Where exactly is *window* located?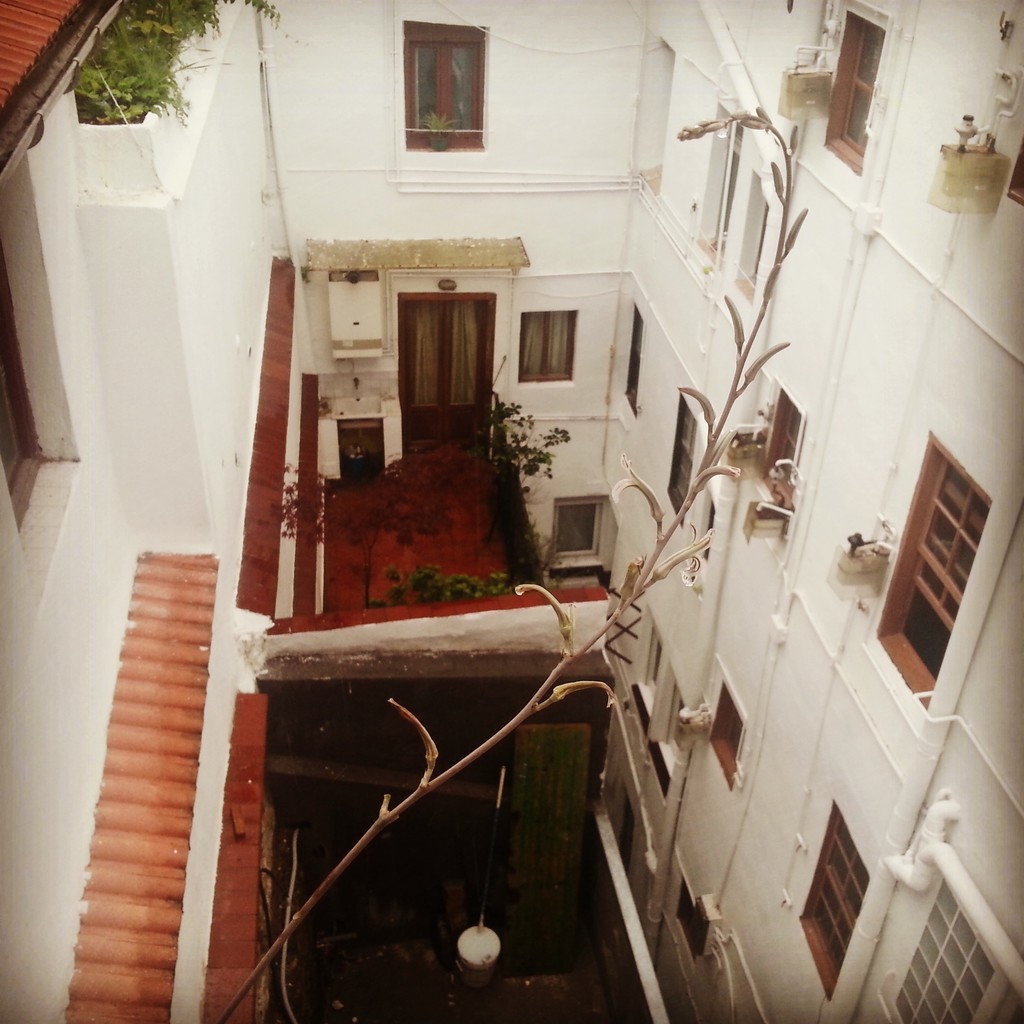
Its bounding box is [x1=762, y1=389, x2=808, y2=501].
